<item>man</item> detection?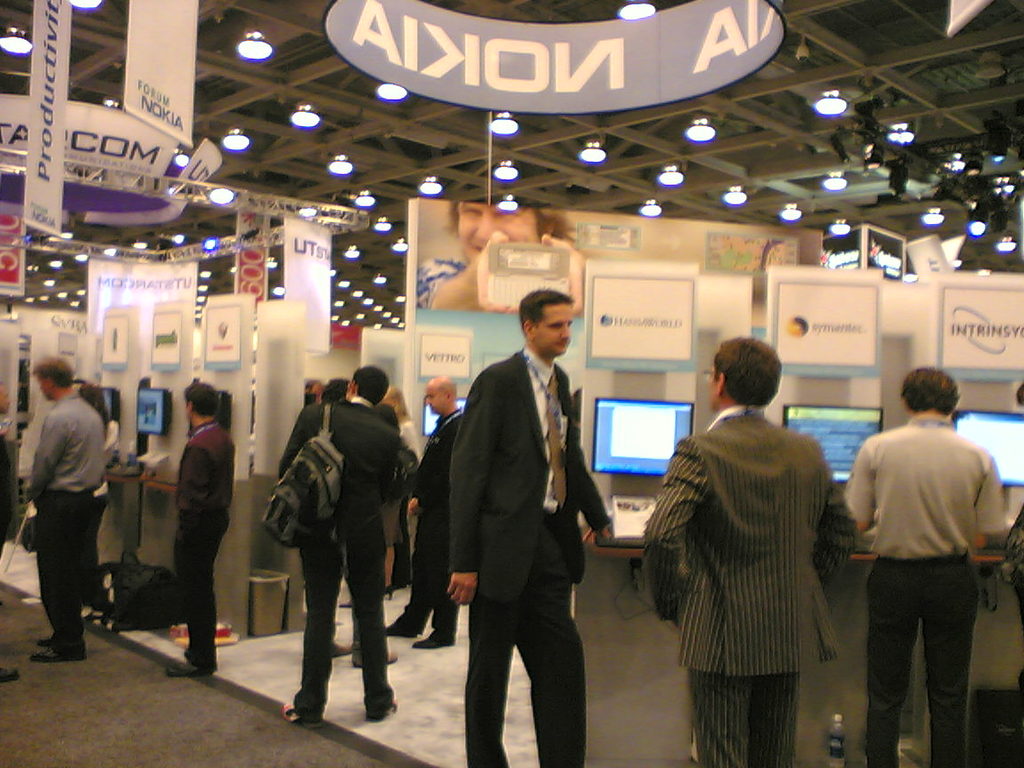
x1=276 y1=364 x2=399 y2=729
